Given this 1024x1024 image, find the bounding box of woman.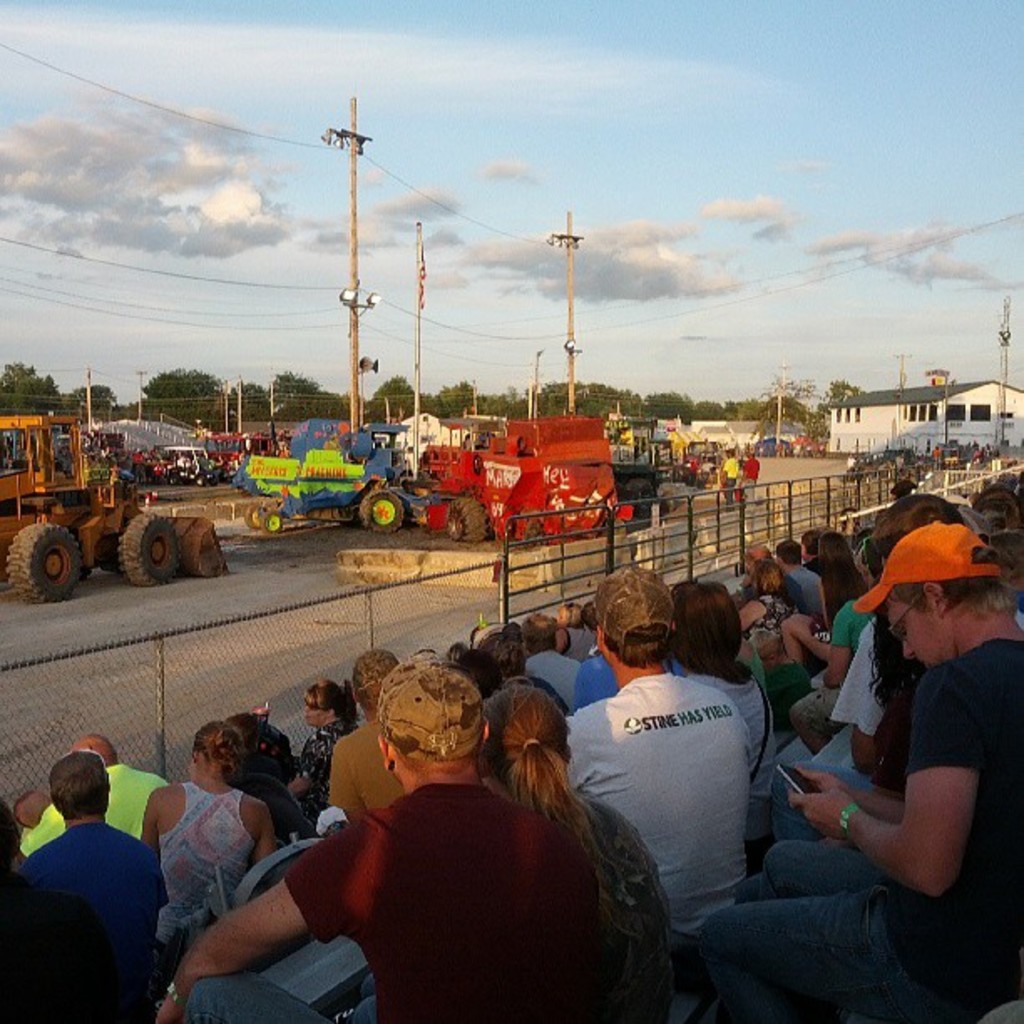
BBox(289, 679, 358, 827).
